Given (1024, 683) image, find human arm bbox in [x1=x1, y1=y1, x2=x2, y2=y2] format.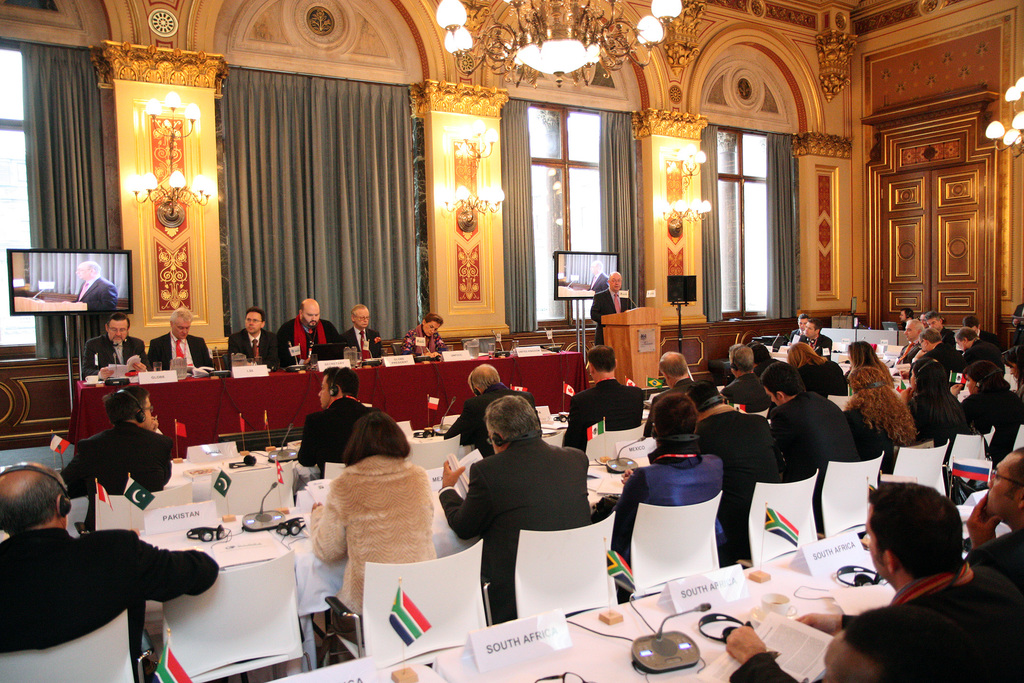
[x1=596, y1=465, x2=653, y2=562].
